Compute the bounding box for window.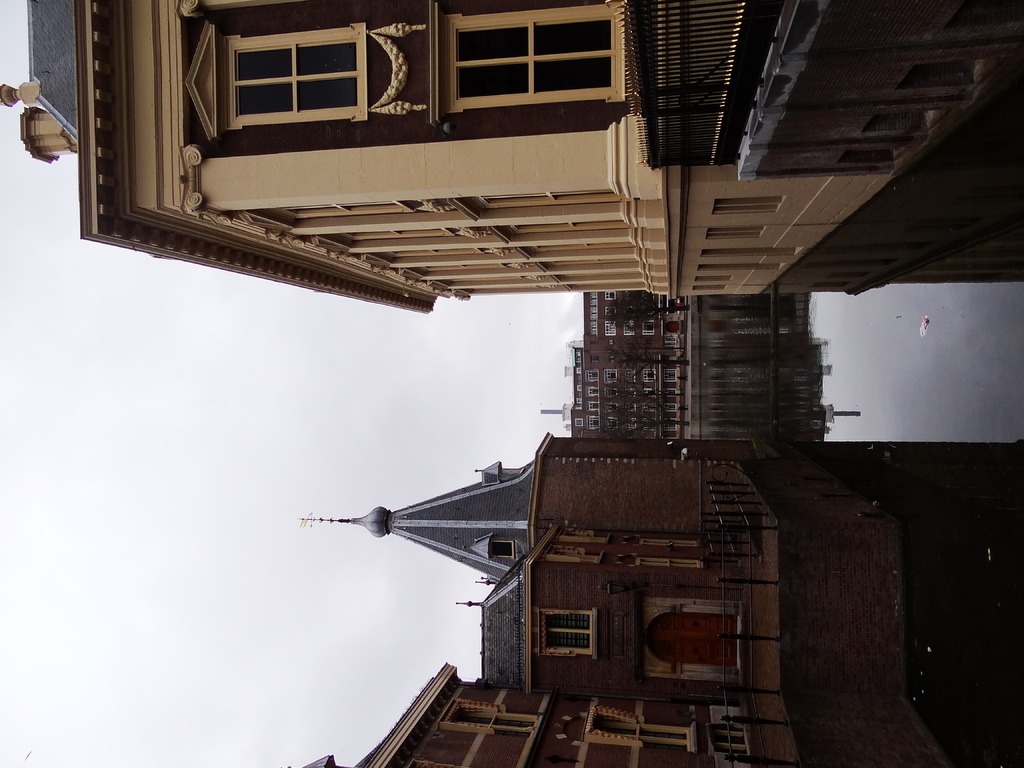
[573,419,583,428].
